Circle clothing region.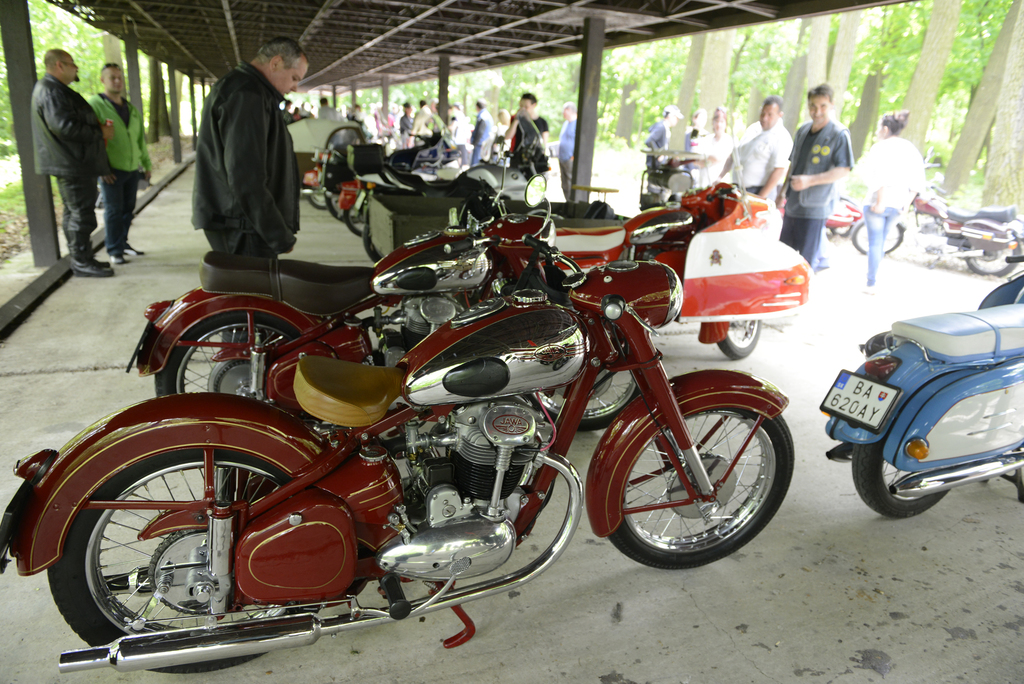
Region: <bbox>194, 61, 303, 258</bbox>.
